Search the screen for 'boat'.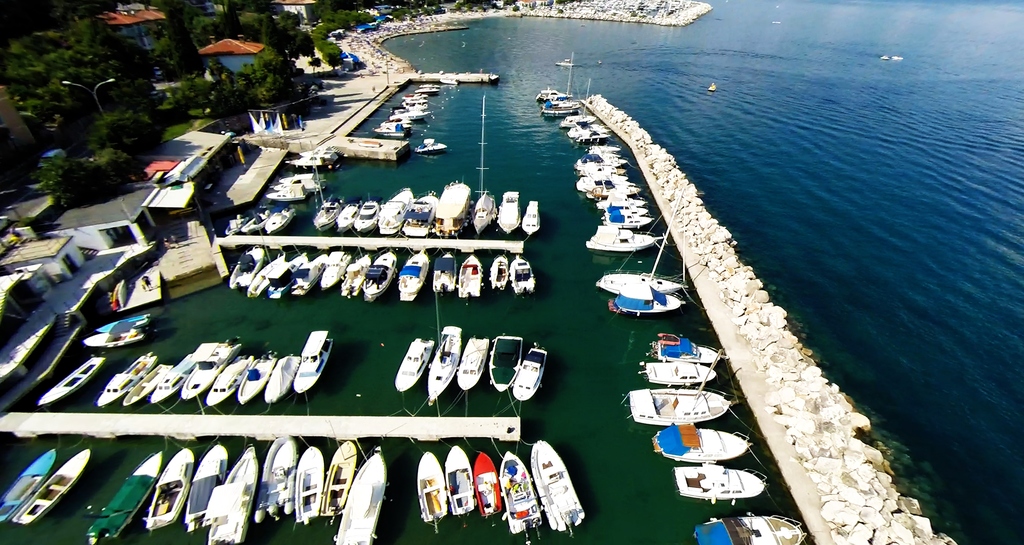
Found at l=38, t=356, r=106, b=408.
